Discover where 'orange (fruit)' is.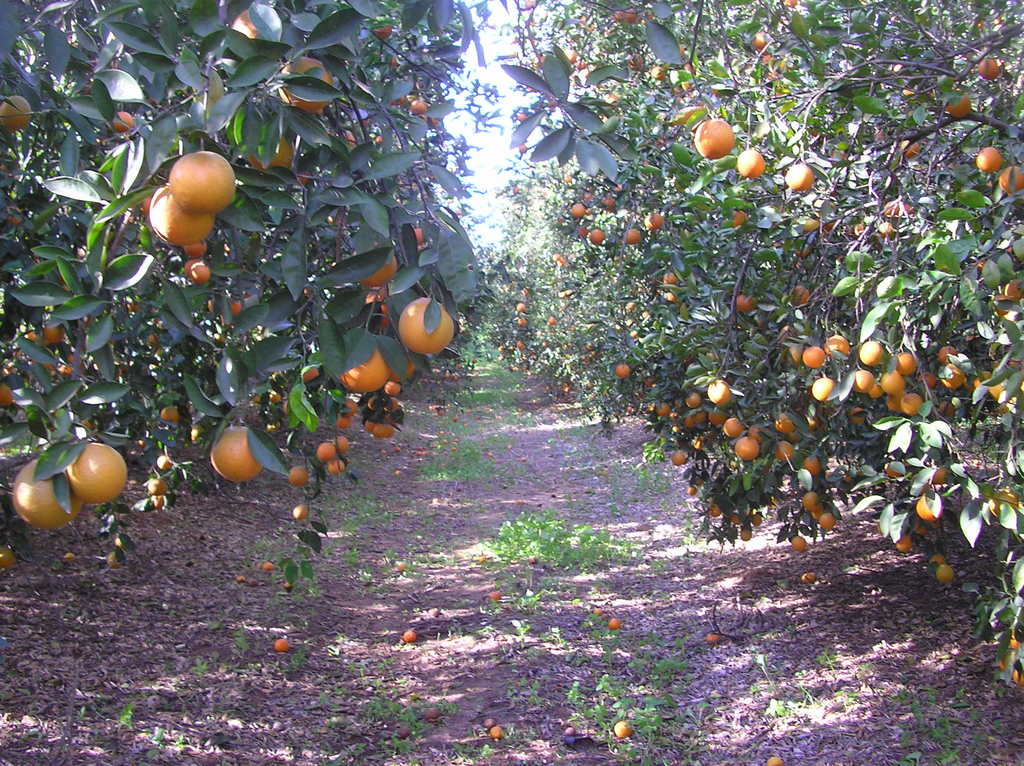
Discovered at crop(593, 219, 613, 246).
